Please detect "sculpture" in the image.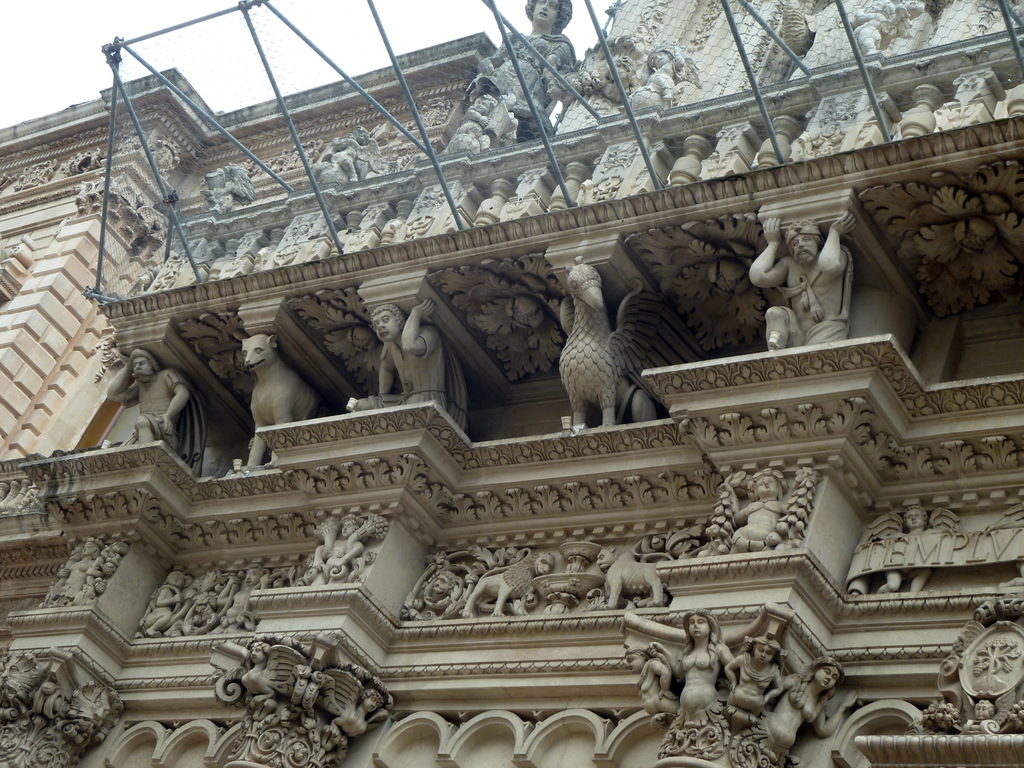
detection(319, 126, 374, 179).
